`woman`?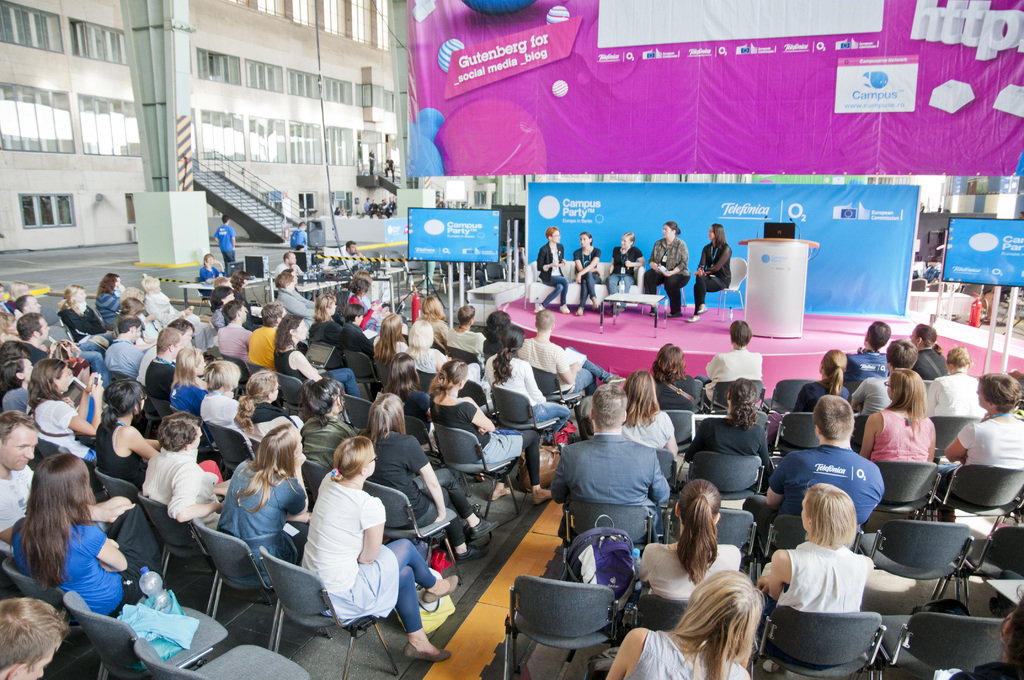
198:366:248:429
